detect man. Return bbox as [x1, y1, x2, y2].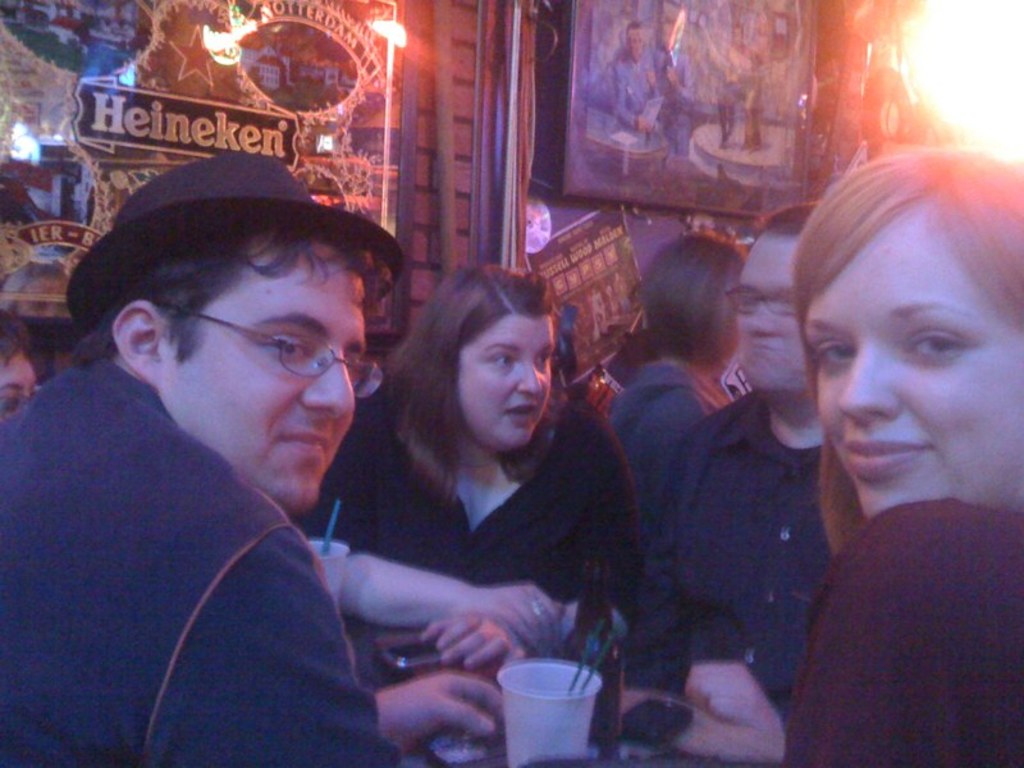
[614, 202, 864, 740].
